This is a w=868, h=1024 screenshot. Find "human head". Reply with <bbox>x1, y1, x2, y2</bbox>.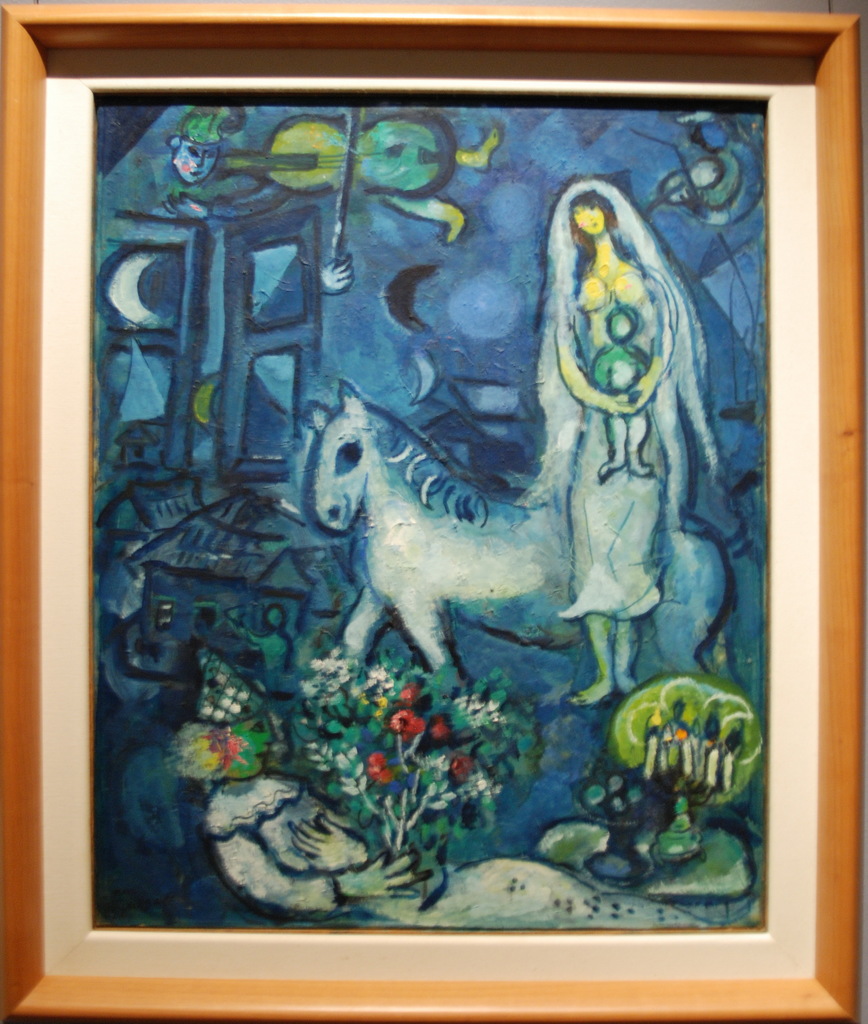
<bbox>166, 109, 239, 184</bbox>.
